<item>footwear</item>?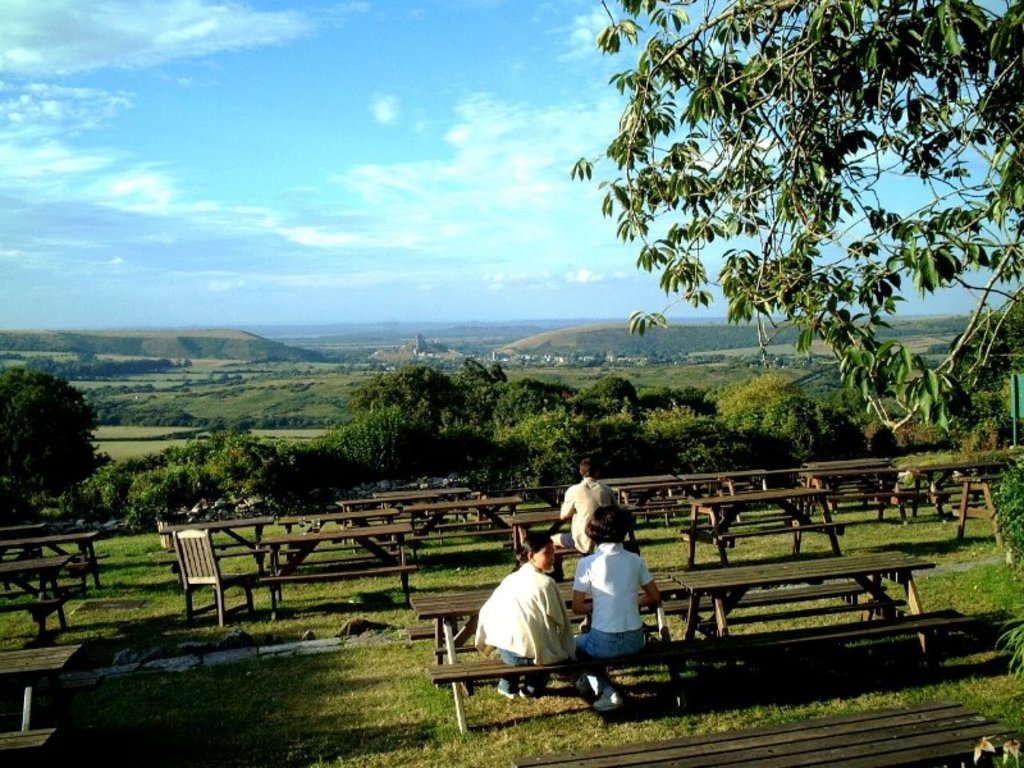
select_region(575, 672, 602, 700)
